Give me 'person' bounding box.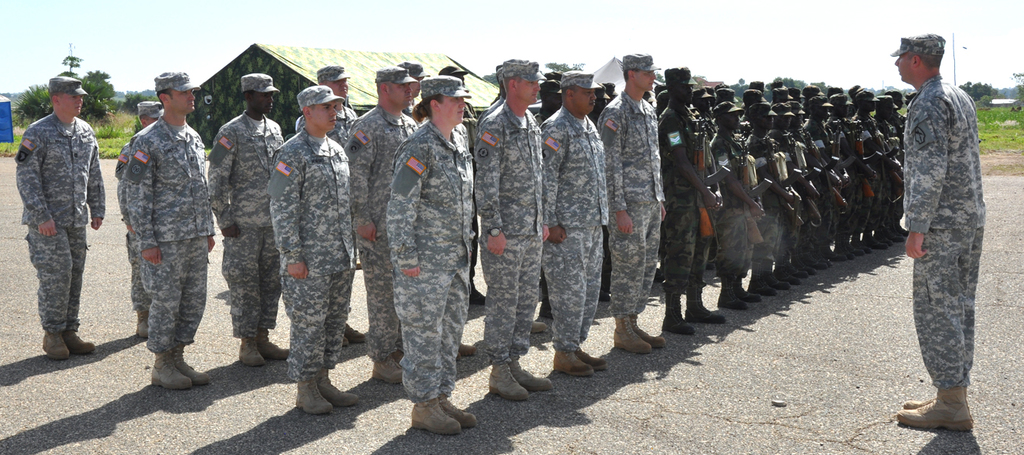
bbox=(112, 101, 166, 331).
